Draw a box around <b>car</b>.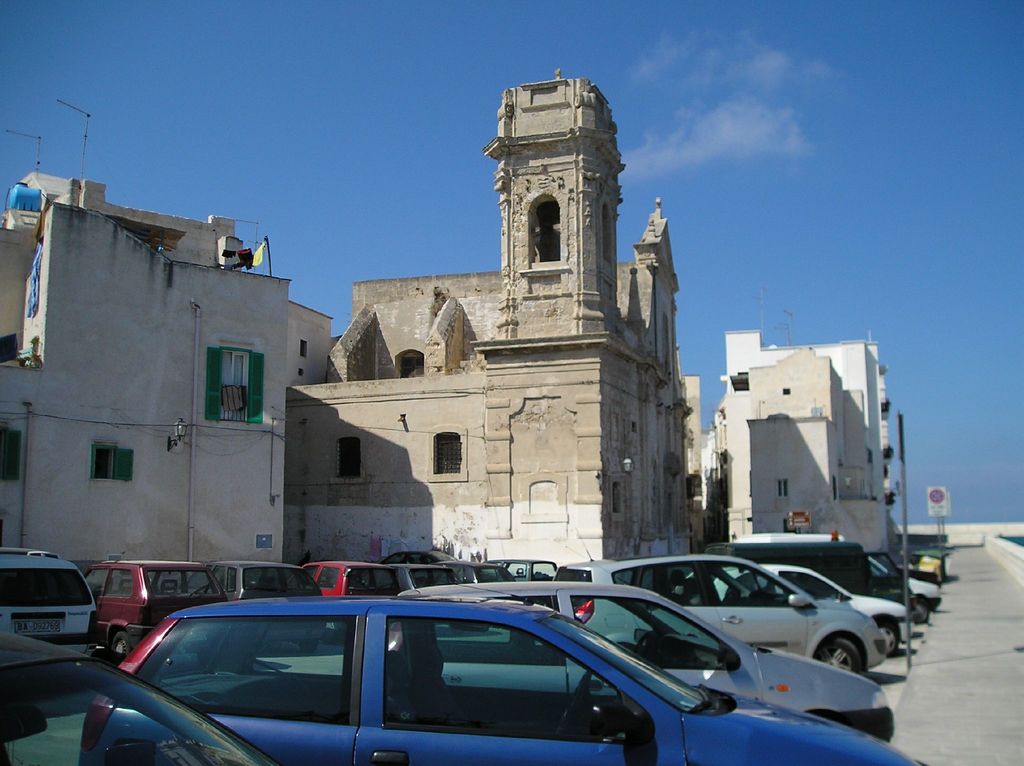
bbox(6, 632, 281, 765).
